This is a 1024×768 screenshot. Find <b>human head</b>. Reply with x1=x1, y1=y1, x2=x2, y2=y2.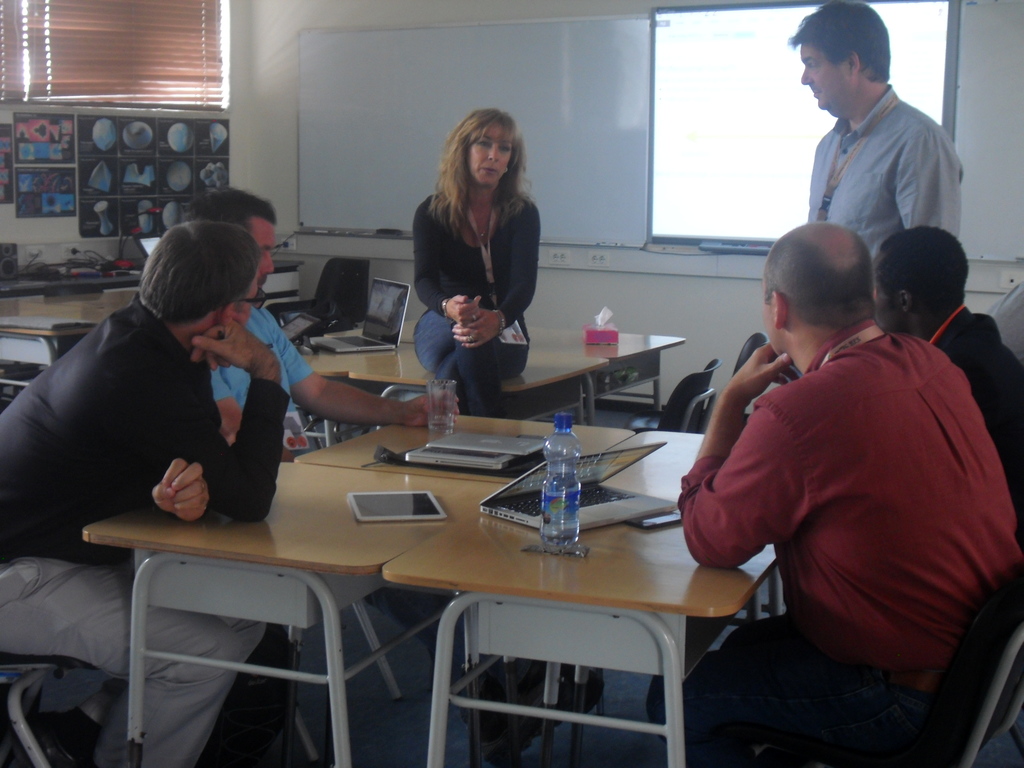
x1=795, y1=1, x2=915, y2=125.
